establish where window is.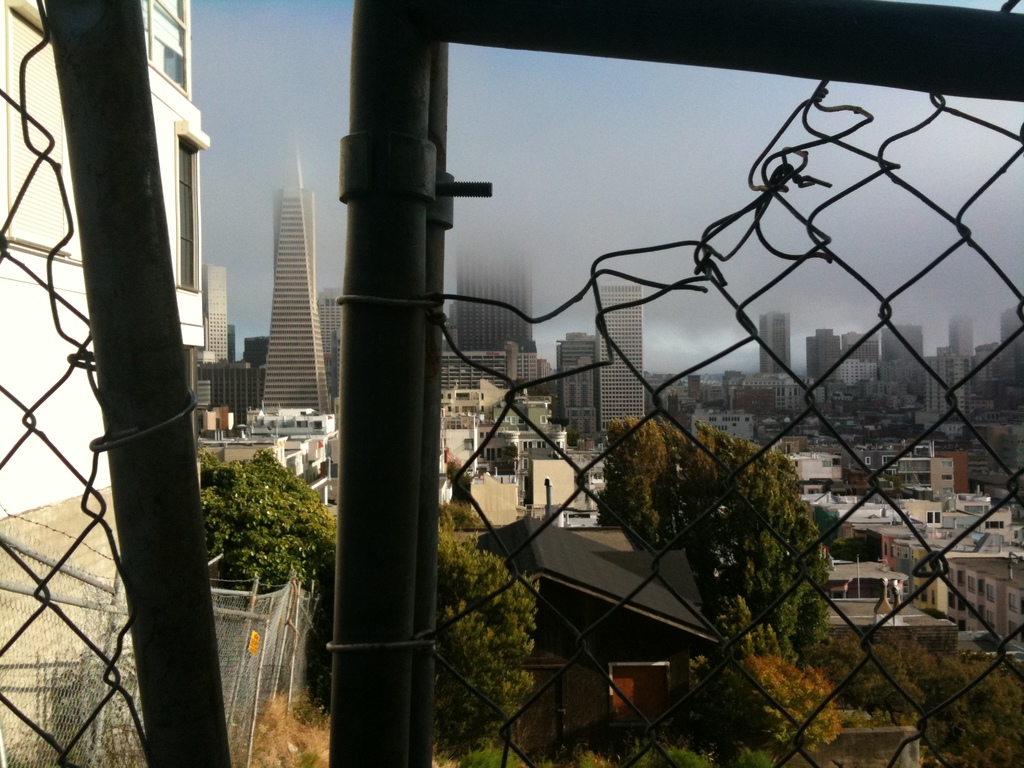
Established at left=862, top=456, right=867, bottom=463.
